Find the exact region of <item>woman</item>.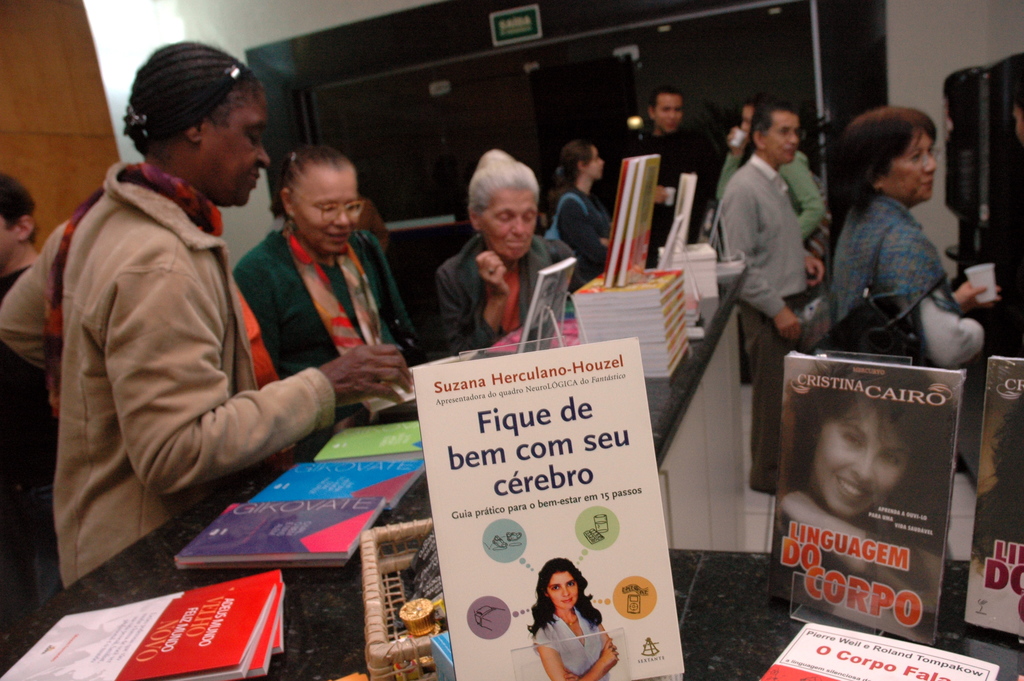
Exact region: select_region(430, 148, 564, 364).
